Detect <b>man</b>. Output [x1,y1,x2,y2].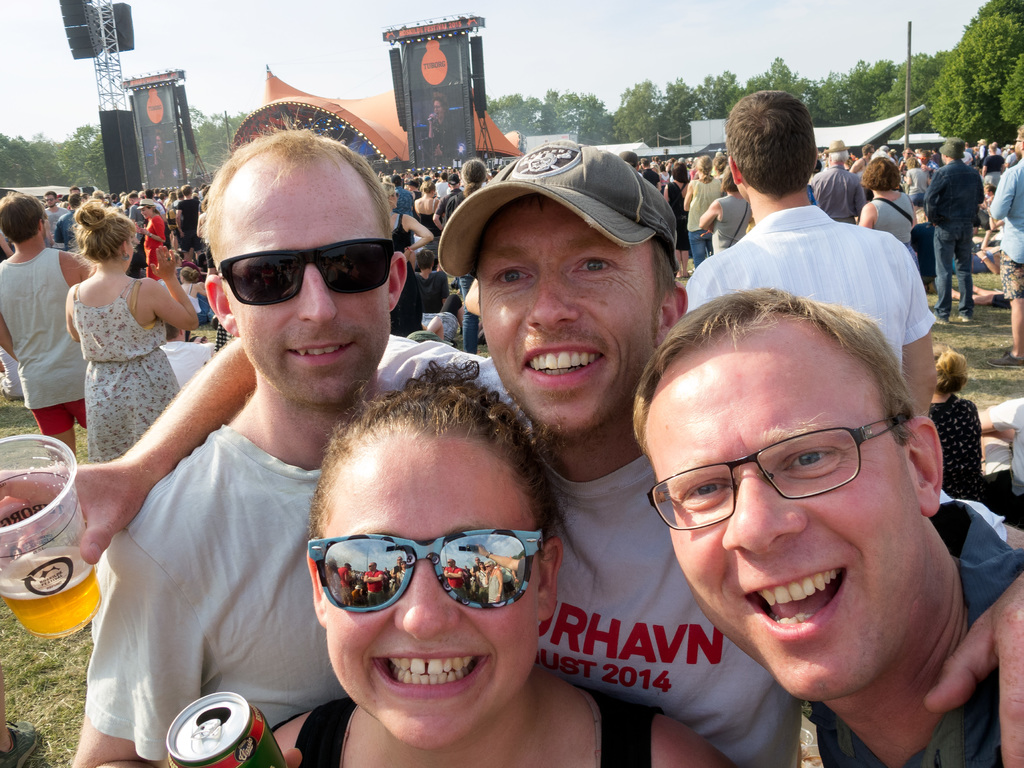
[0,141,1023,767].
